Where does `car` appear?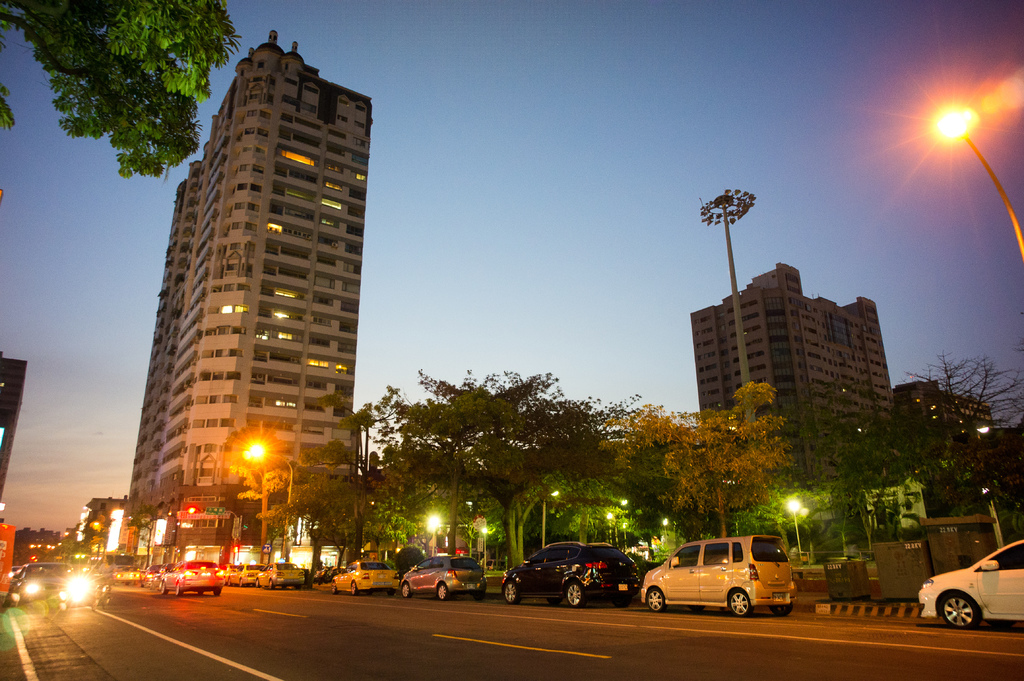
Appears at x1=497 y1=539 x2=641 y2=604.
